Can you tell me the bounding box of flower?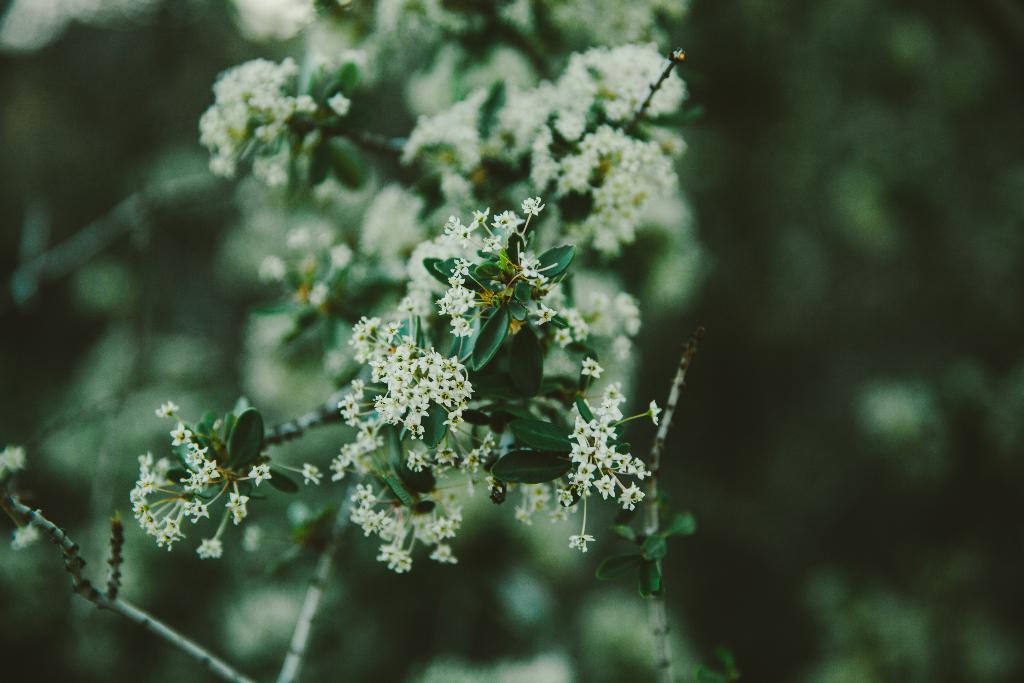
pyautogui.locateOnScreen(5, 517, 47, 552).
